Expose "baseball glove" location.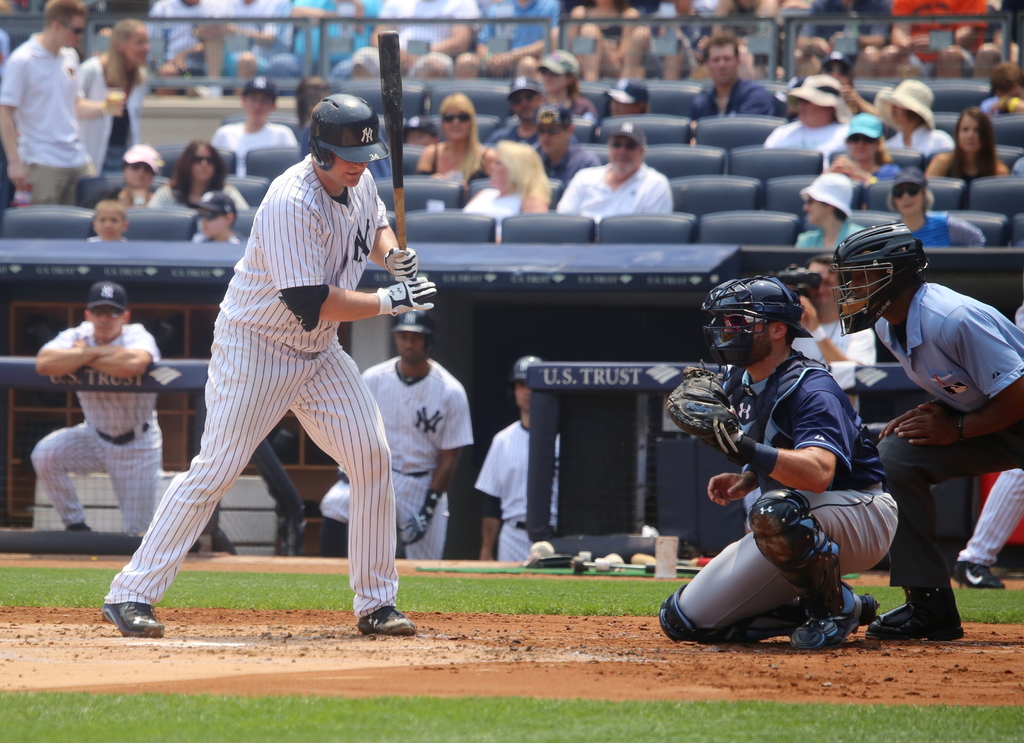
Exposed at [left=390, top=490, right=438, bottom=553].
